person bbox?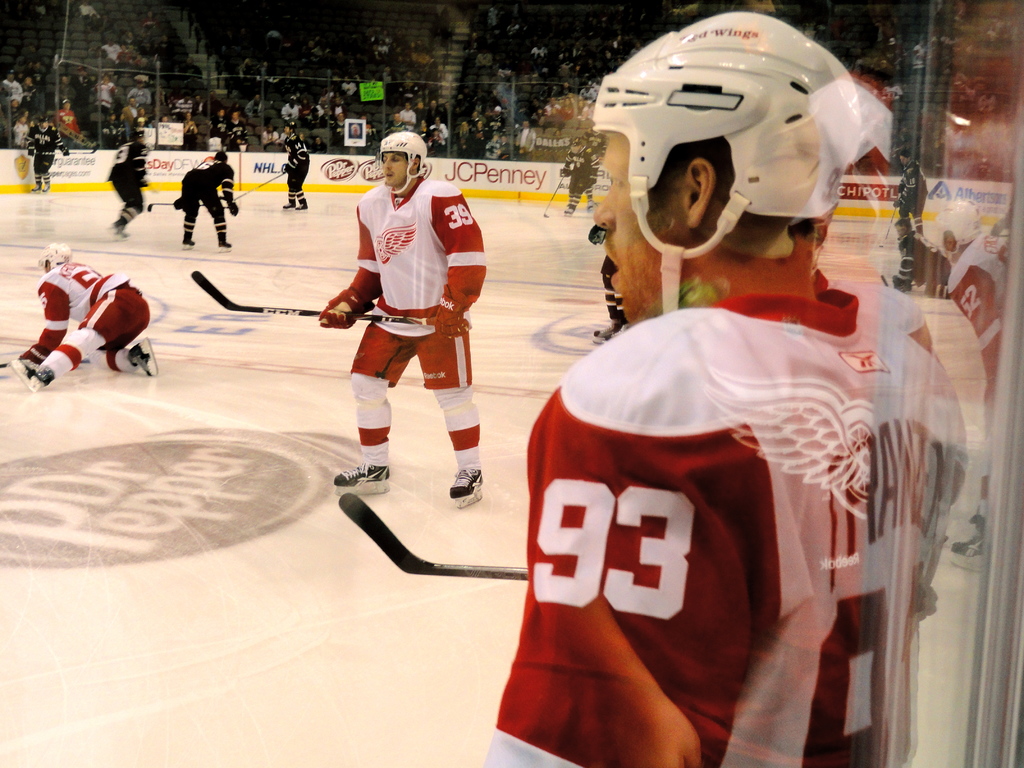
8/239/169/395
